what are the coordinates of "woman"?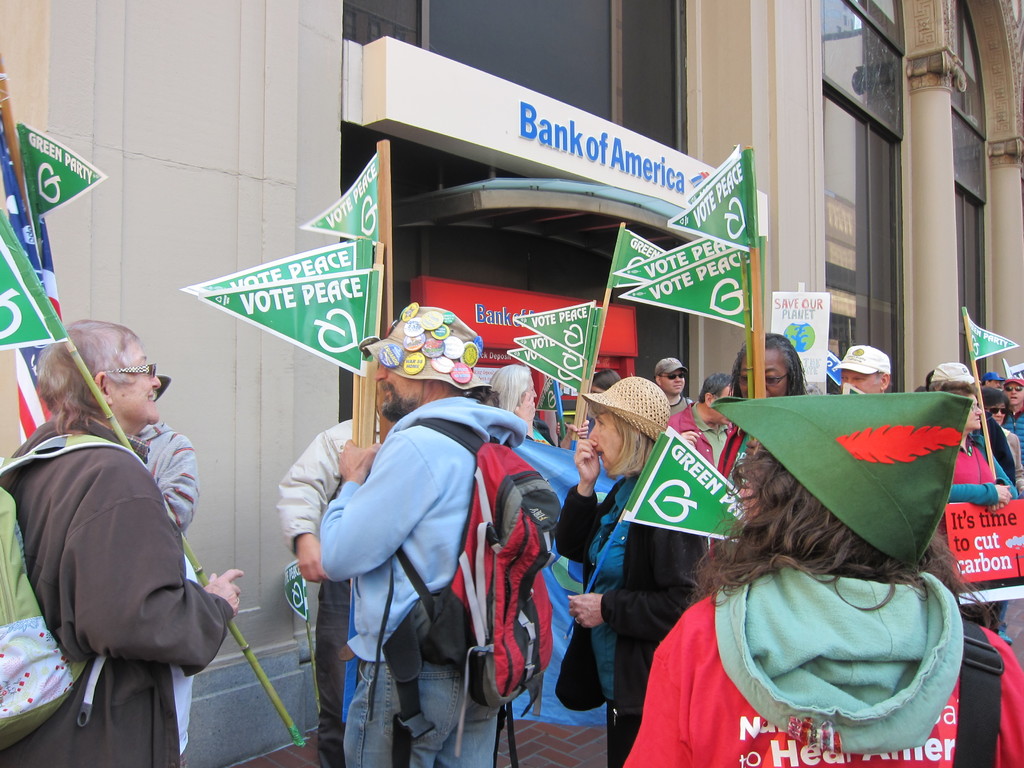
pyautogui.locateOnScreen(0, 317, 245, 767).
